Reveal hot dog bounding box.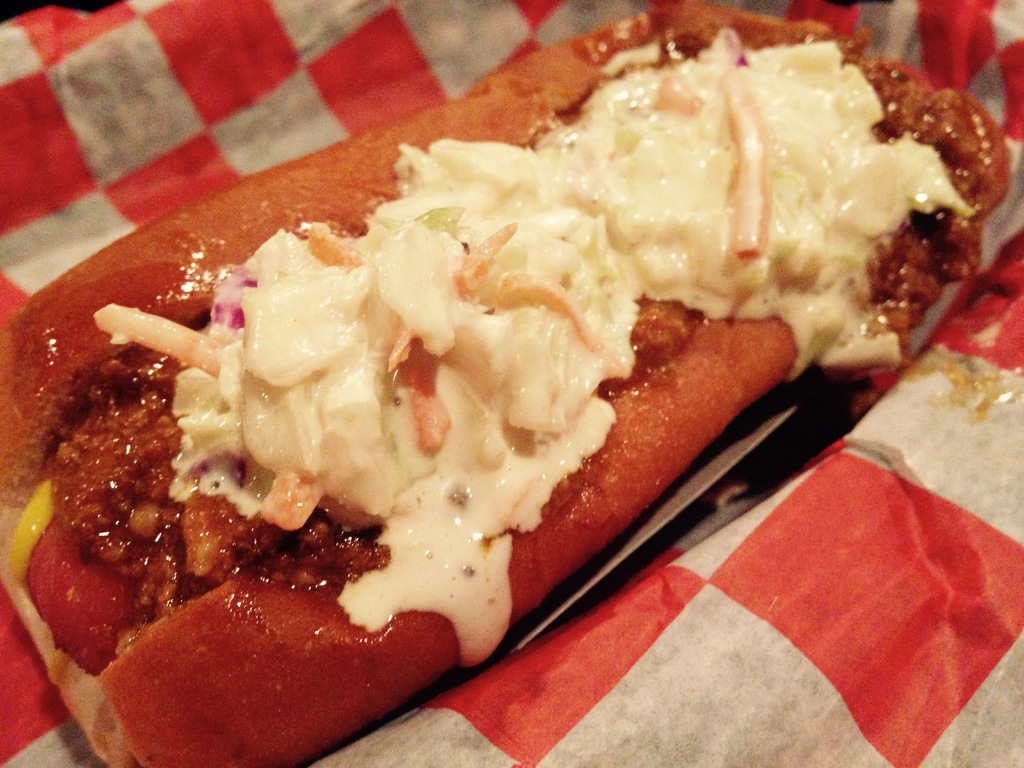
Revealed: <box>0,0,1023,767</box>.
